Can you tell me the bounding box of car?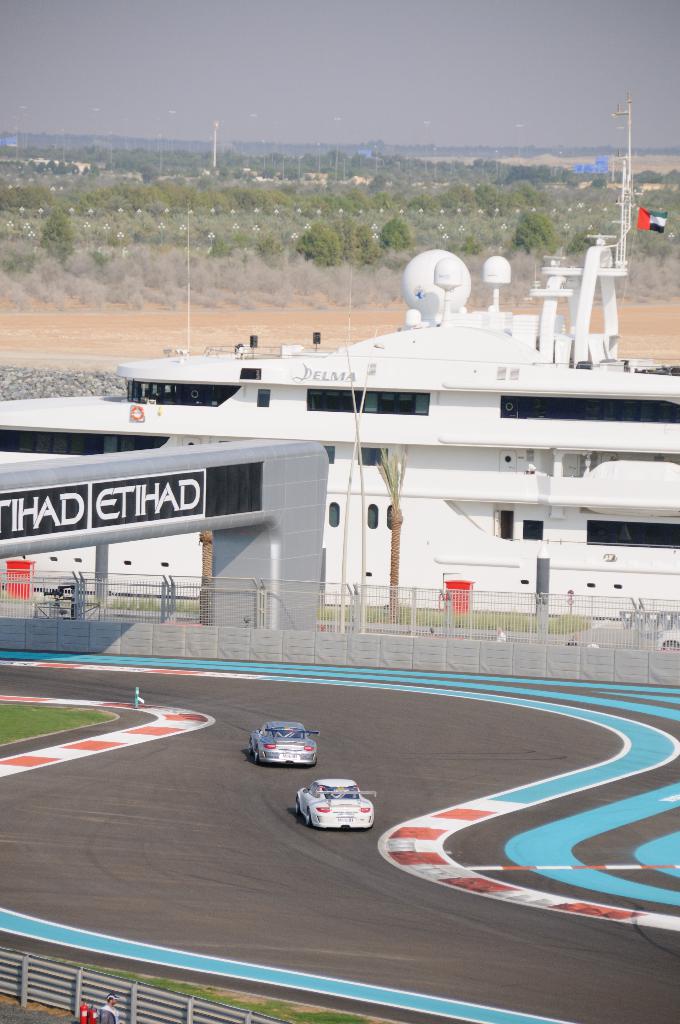
255:720:320:765.
